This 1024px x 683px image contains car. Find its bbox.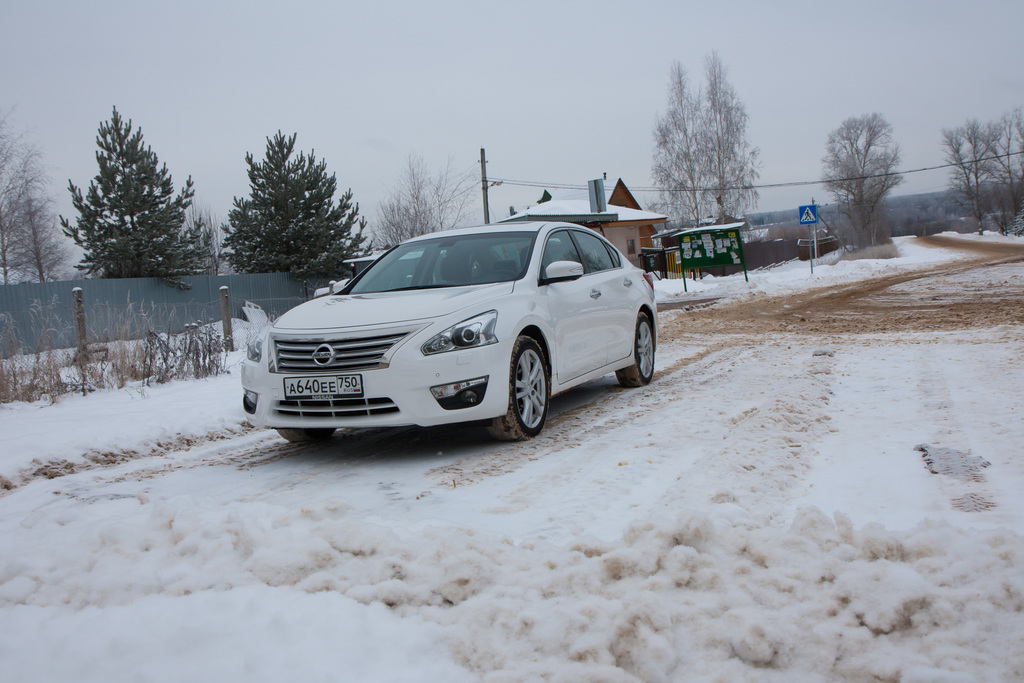
select_region(233, 209, 676, 447).
